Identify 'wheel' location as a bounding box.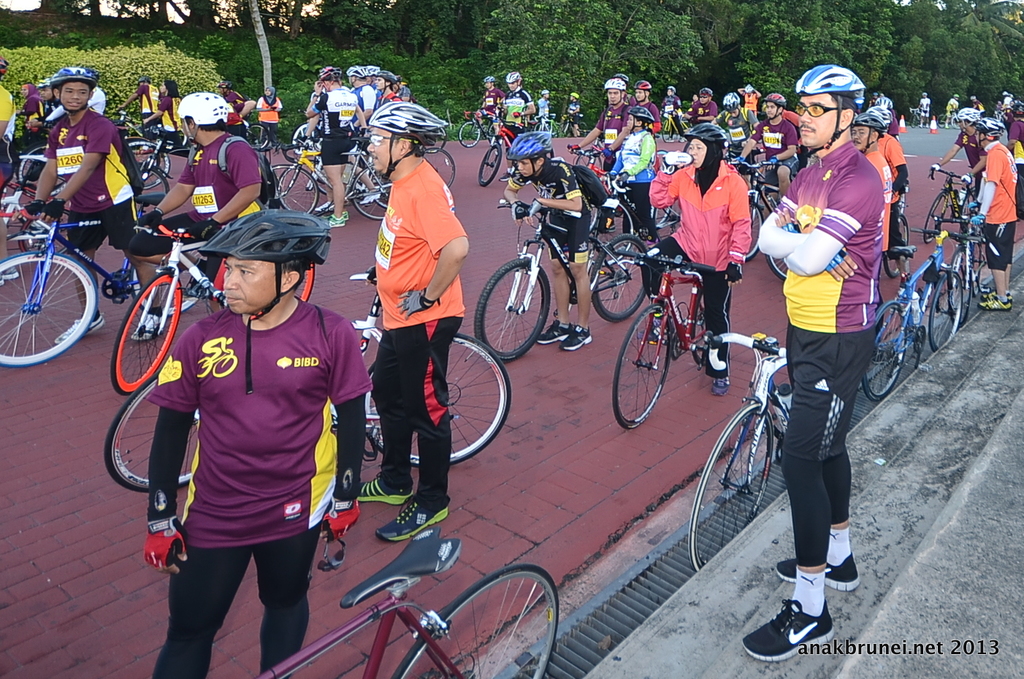
Rect(256, 164, 319, 214).
